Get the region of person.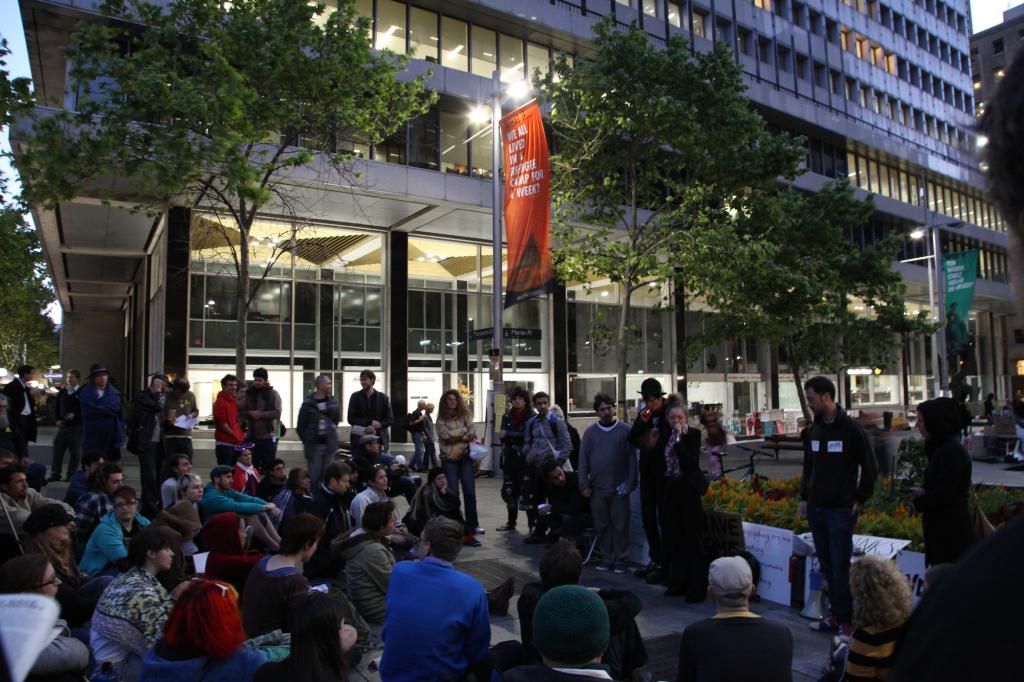
rect(0, 549, 96, 681).
